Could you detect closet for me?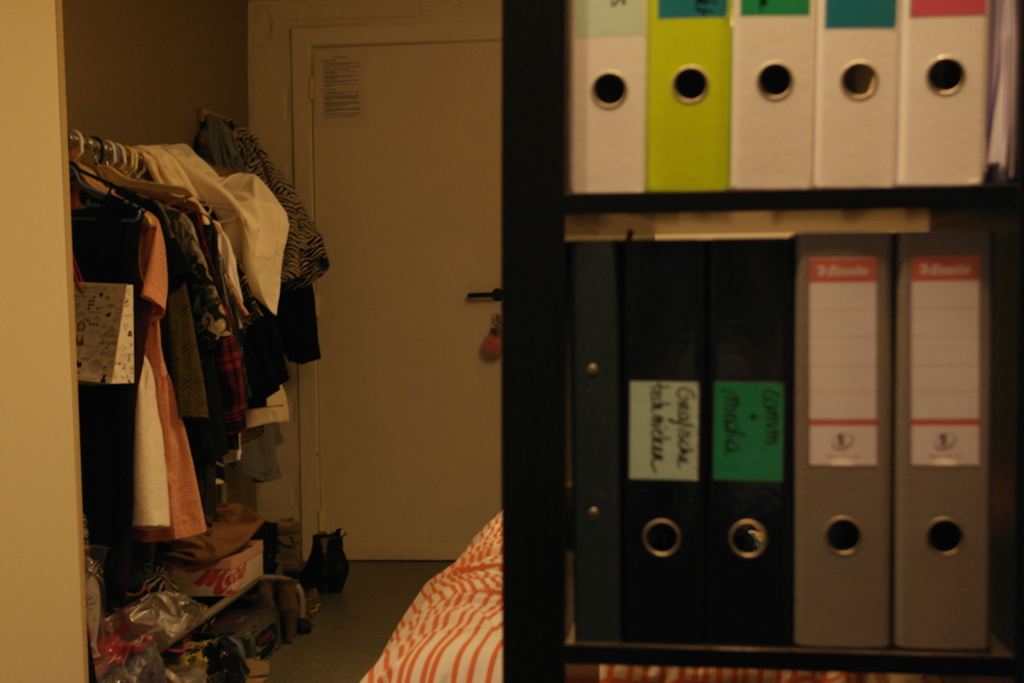
Detection result: <bbox>67, 128, 329, 565</bbox>.
